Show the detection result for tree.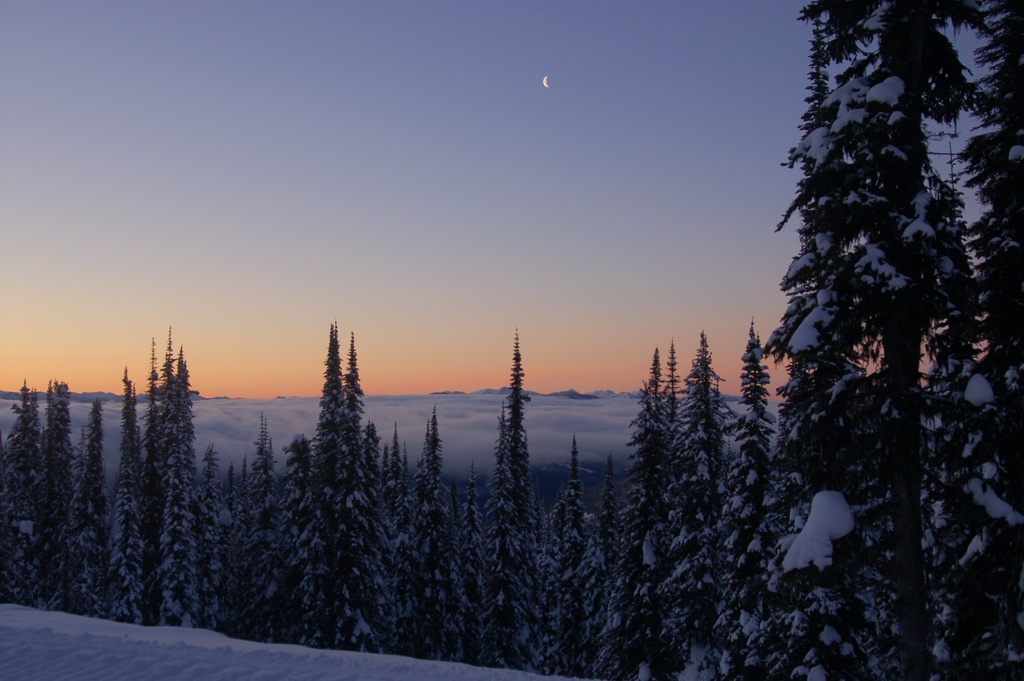
(143,330,200,630).
